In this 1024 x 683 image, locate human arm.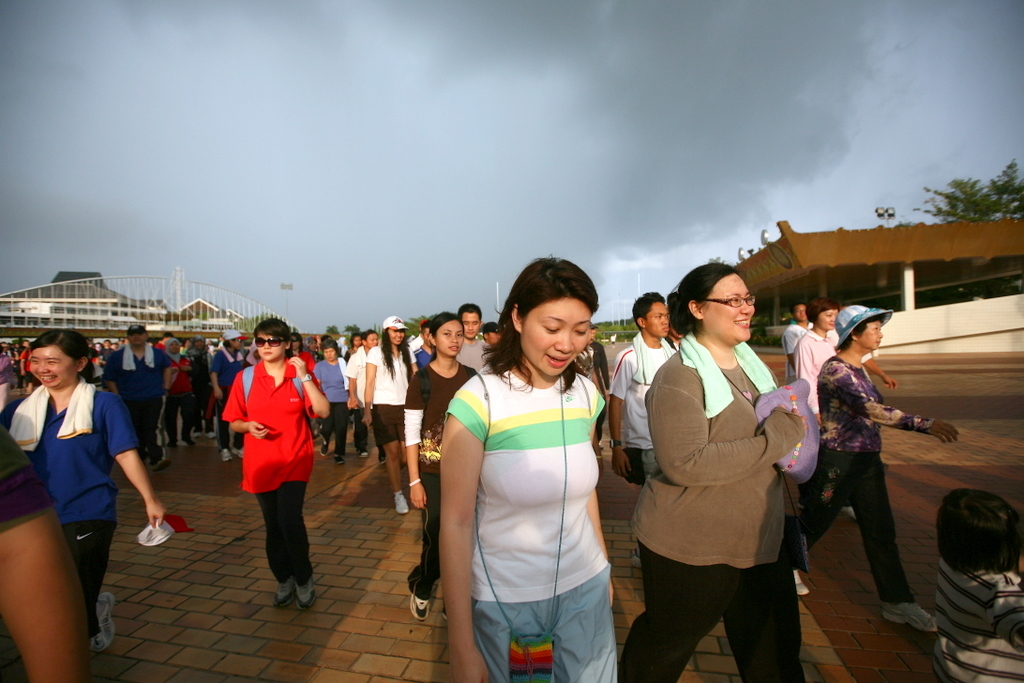
Bounding box: rect(363, 346, 374, 426).
